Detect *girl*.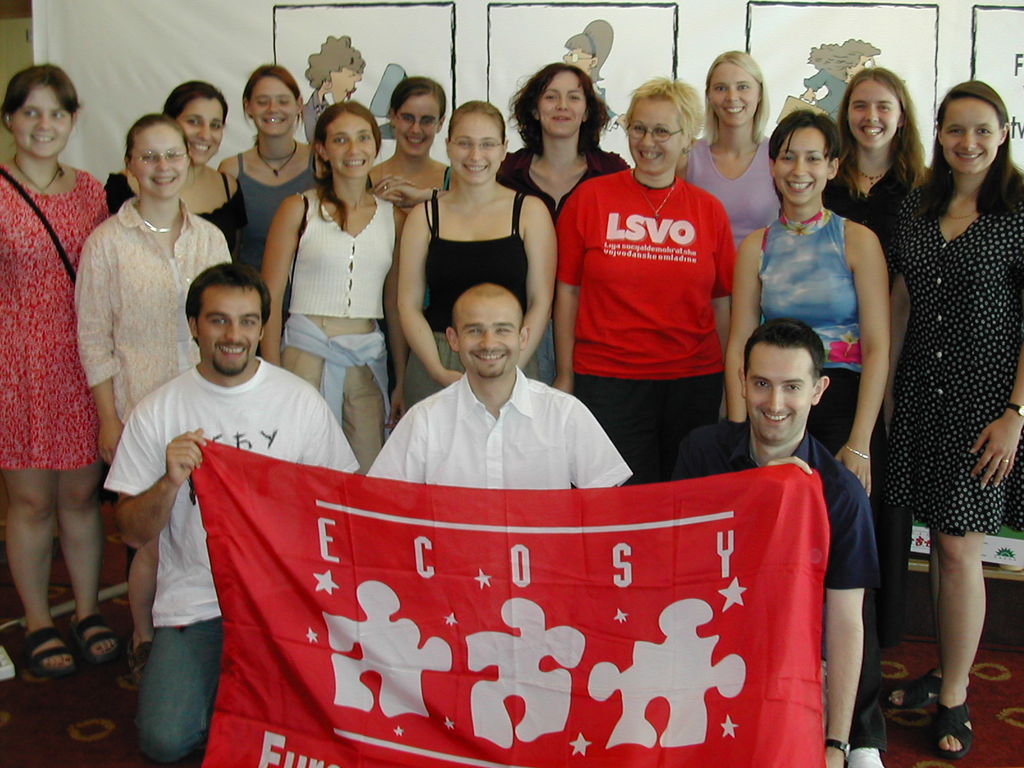
Detected at {"left": 0, "top": 57, "right": 122, "bottom": 683}.
